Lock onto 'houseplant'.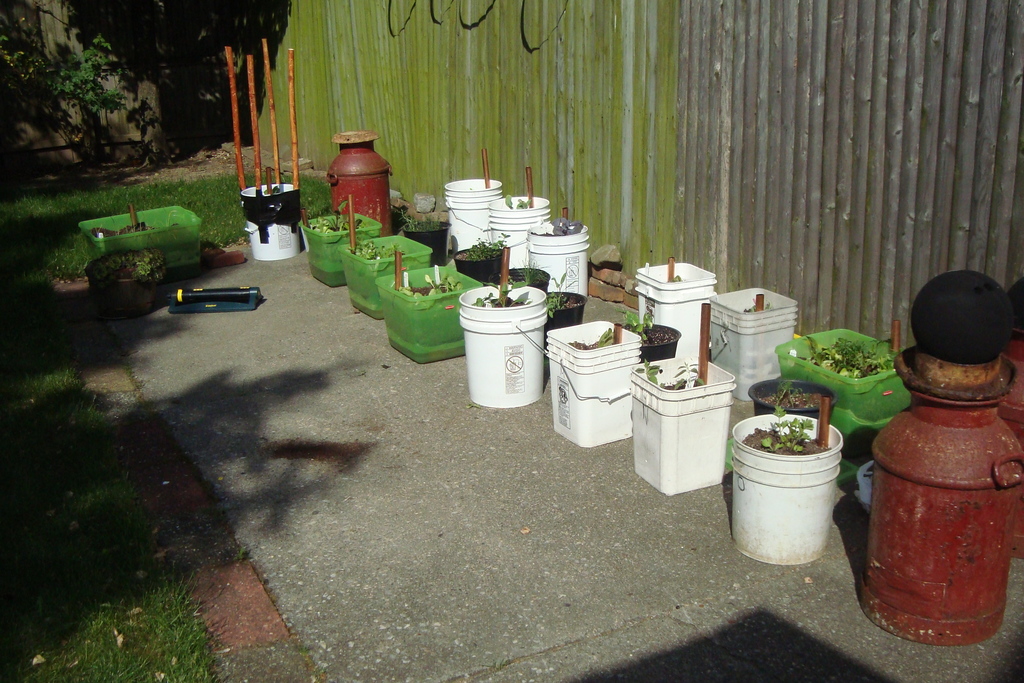
Locked: l=446, t=176, r=510, b=247.
